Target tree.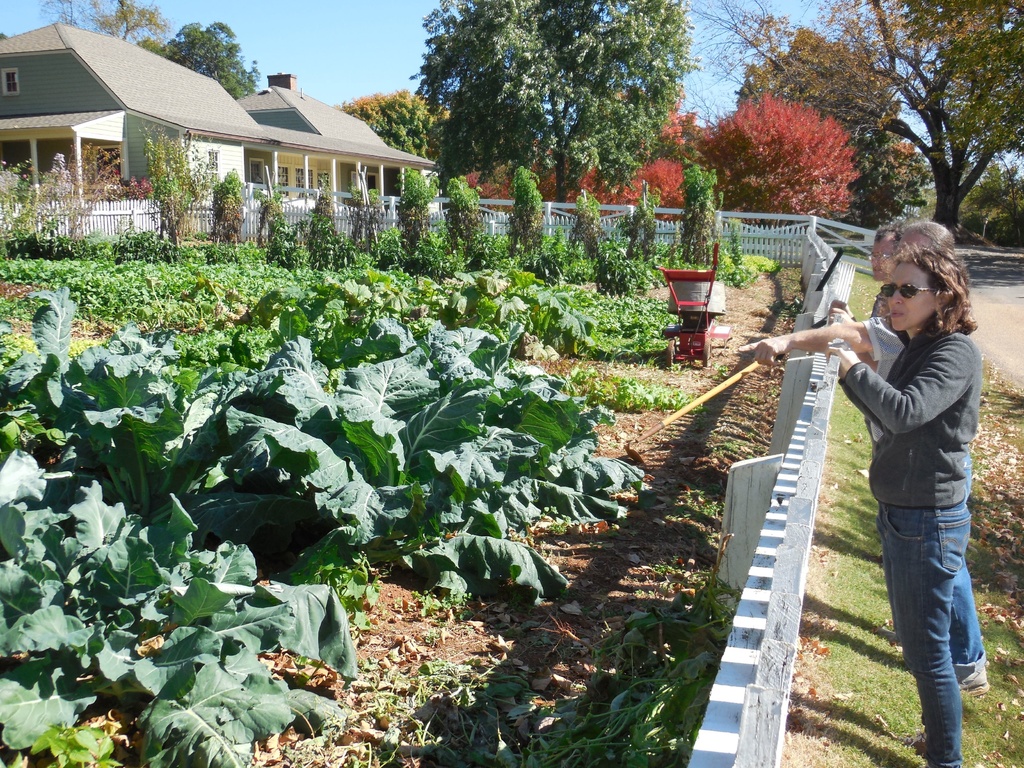
Target region: [left=330, top=86, right=452, bottom=162].
